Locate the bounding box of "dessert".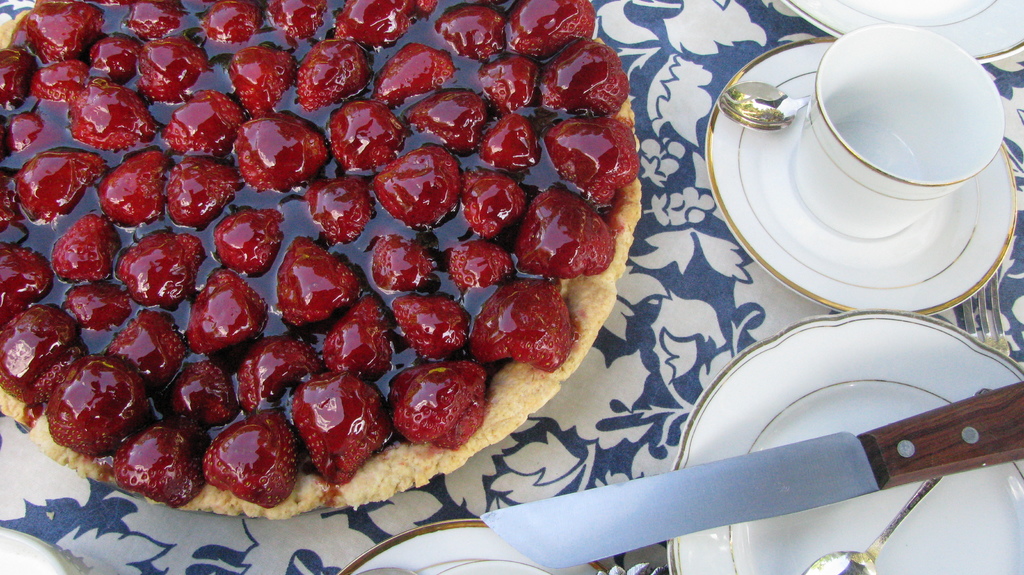
Bounding box: [left=201, top=1, right=267, bottom=46].
